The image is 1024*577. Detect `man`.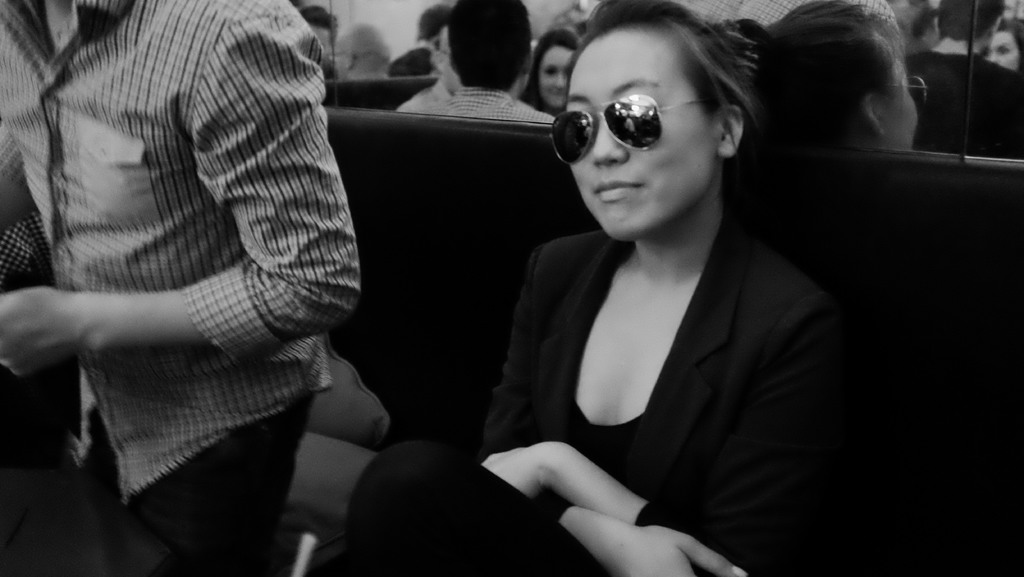
Detection: bbox(0, 0, 360, 576).
